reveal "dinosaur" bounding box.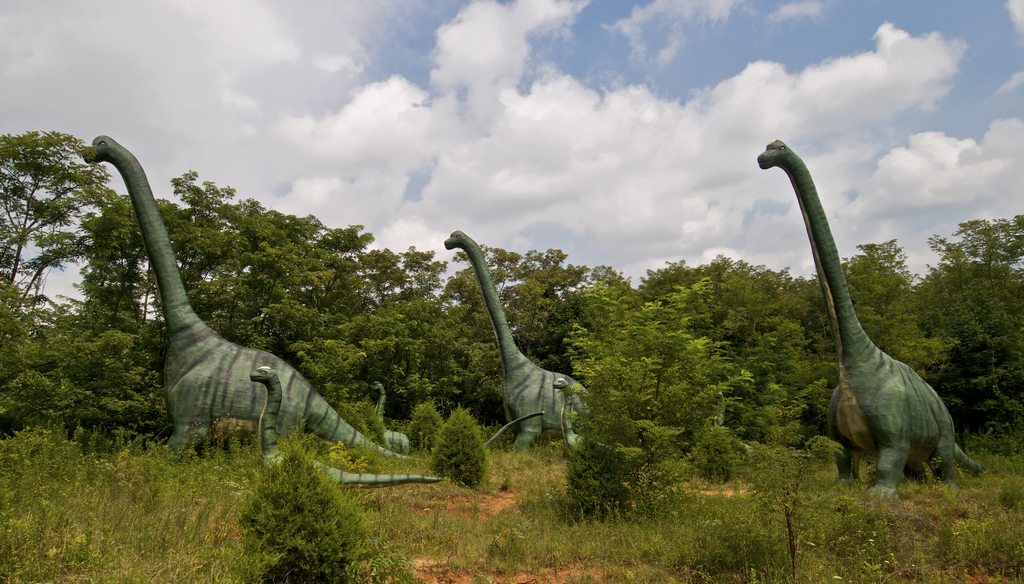
Revealed: region(752, 136, 992, 505).
